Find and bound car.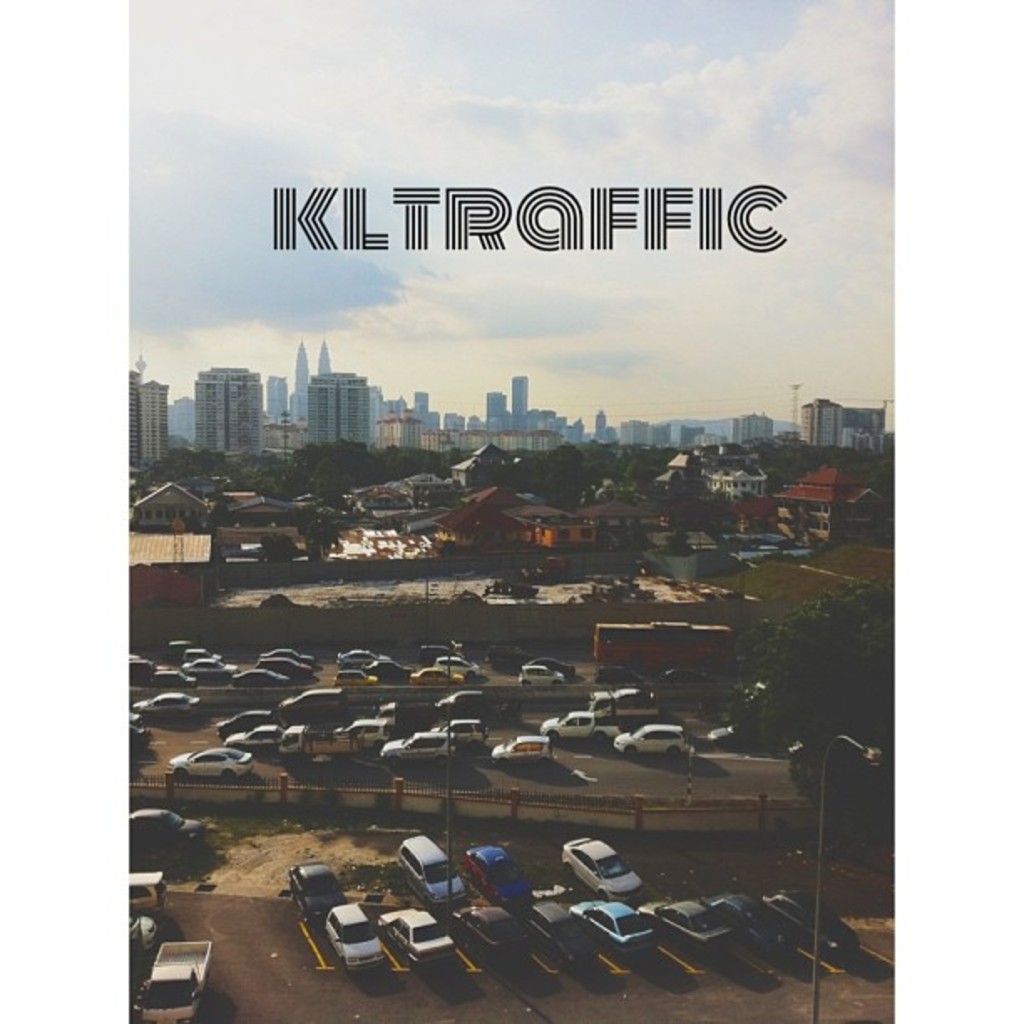
Bound: x1=452, y1=899, x2=542, y2=972.
